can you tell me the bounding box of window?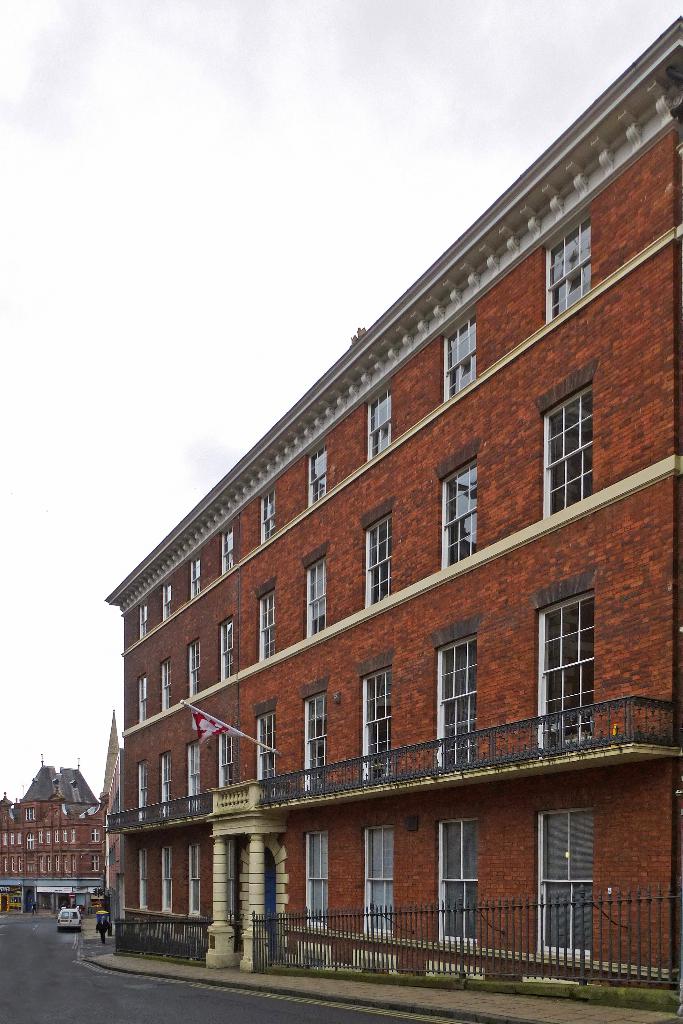
pyautogui.locateOnScreen(436, 442, 481, 573).
